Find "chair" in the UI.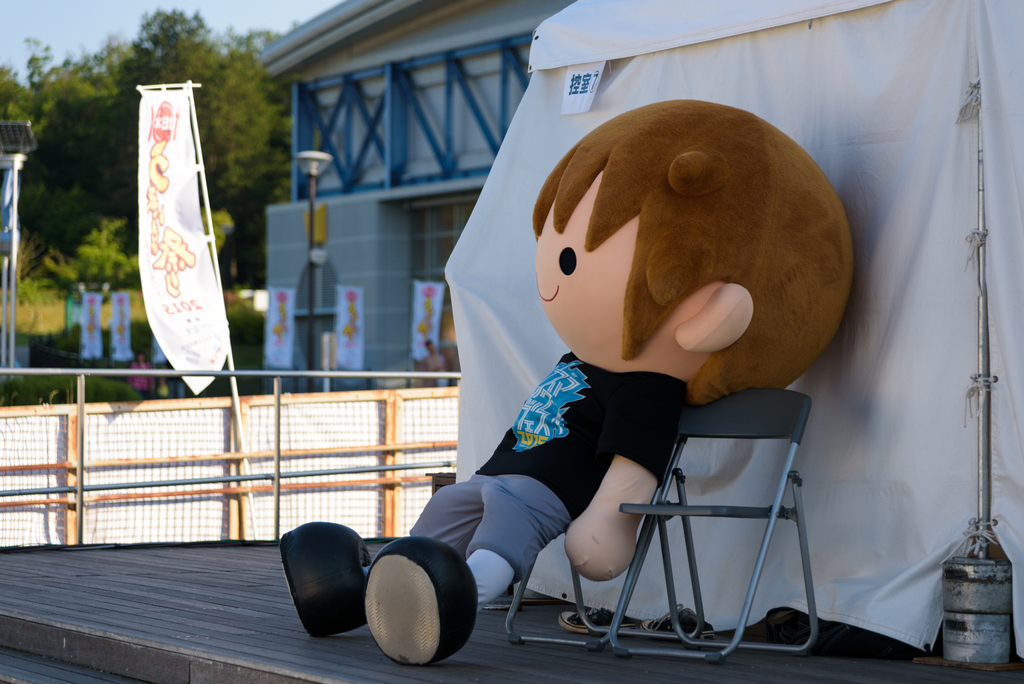
UI element at x1=501, y1=417, x2=707, y2=650.
